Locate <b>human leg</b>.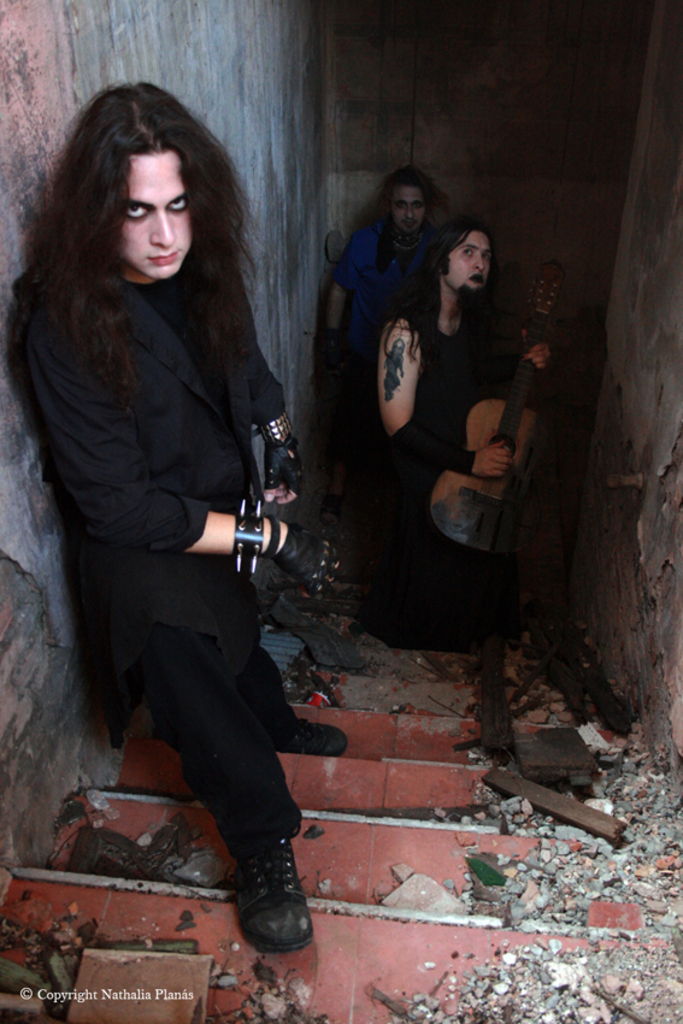
Bounding box: Rect(222, 624, 343, 767).
